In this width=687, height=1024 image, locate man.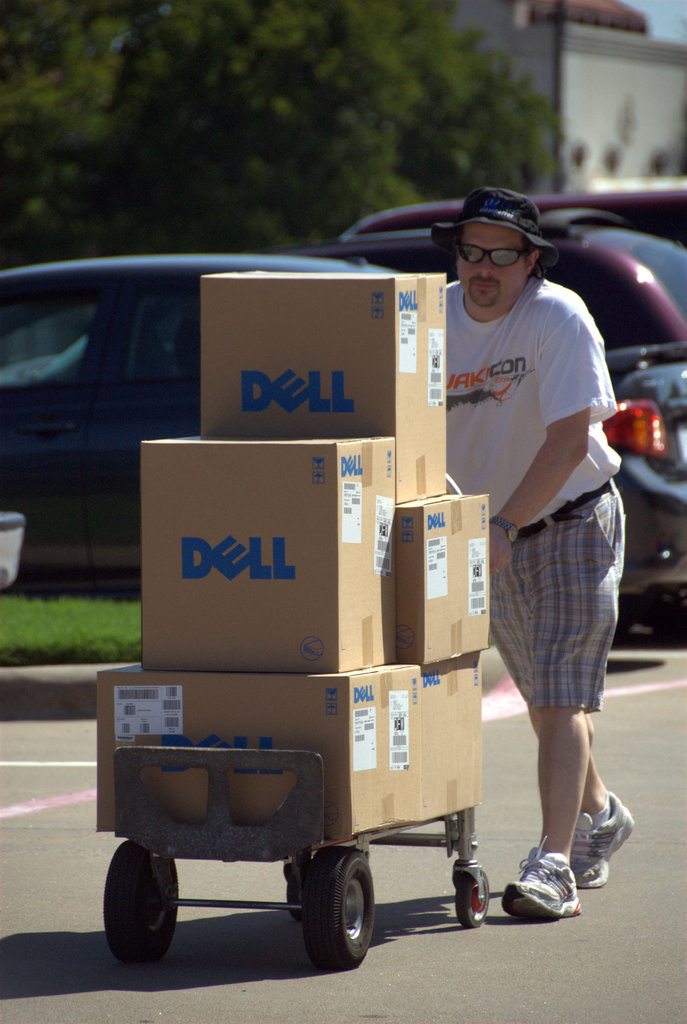
Bounding box: (400,180,640,941).
